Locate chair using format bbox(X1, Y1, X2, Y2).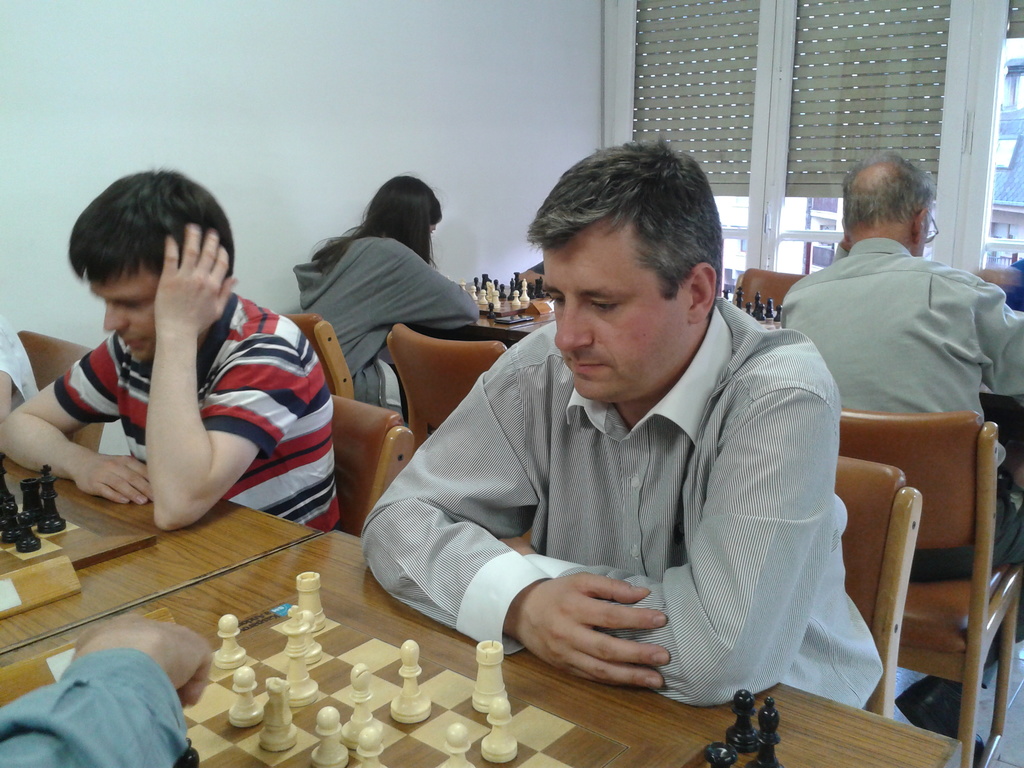
bbox(386, 322, 509, 452).
